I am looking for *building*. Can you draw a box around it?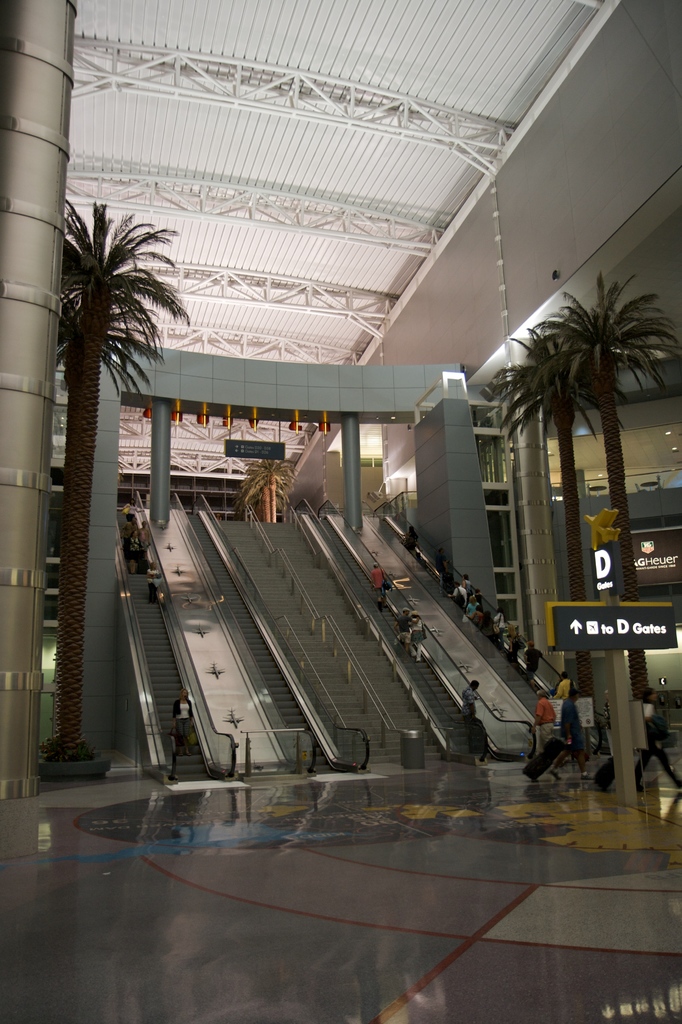
Sure, the bounding box is l=4, t=0, r=681, b=1023.
